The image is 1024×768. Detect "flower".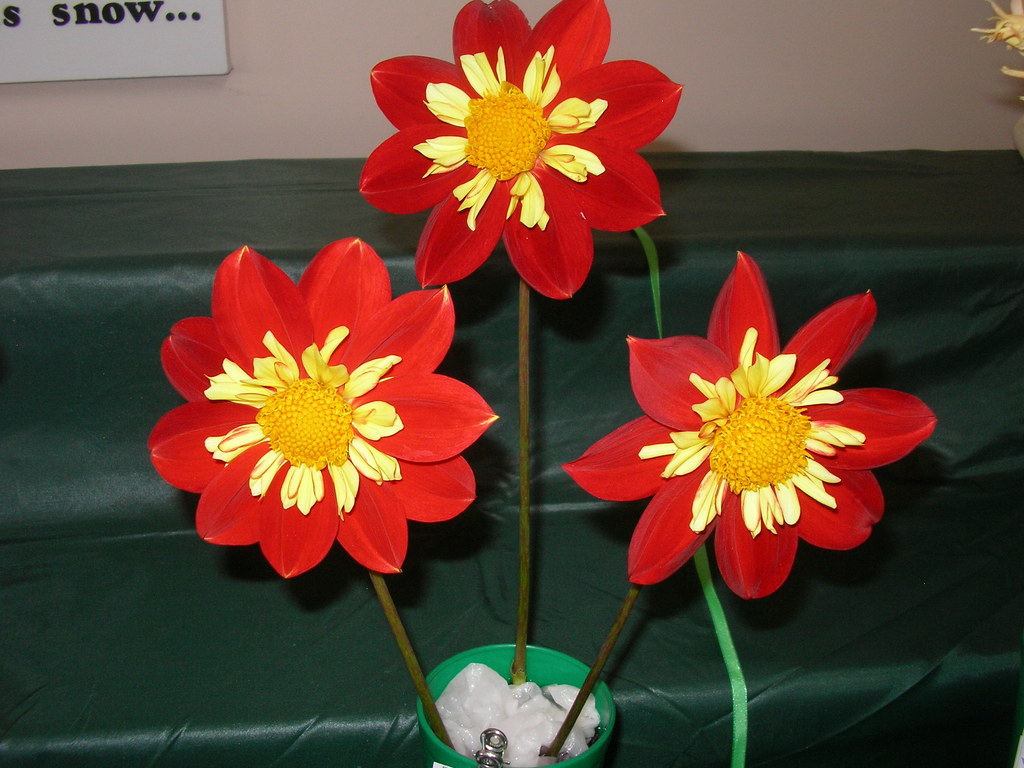
Detection: {"left": 356, "top": 0, "right": 689, "bottom": 300}.
